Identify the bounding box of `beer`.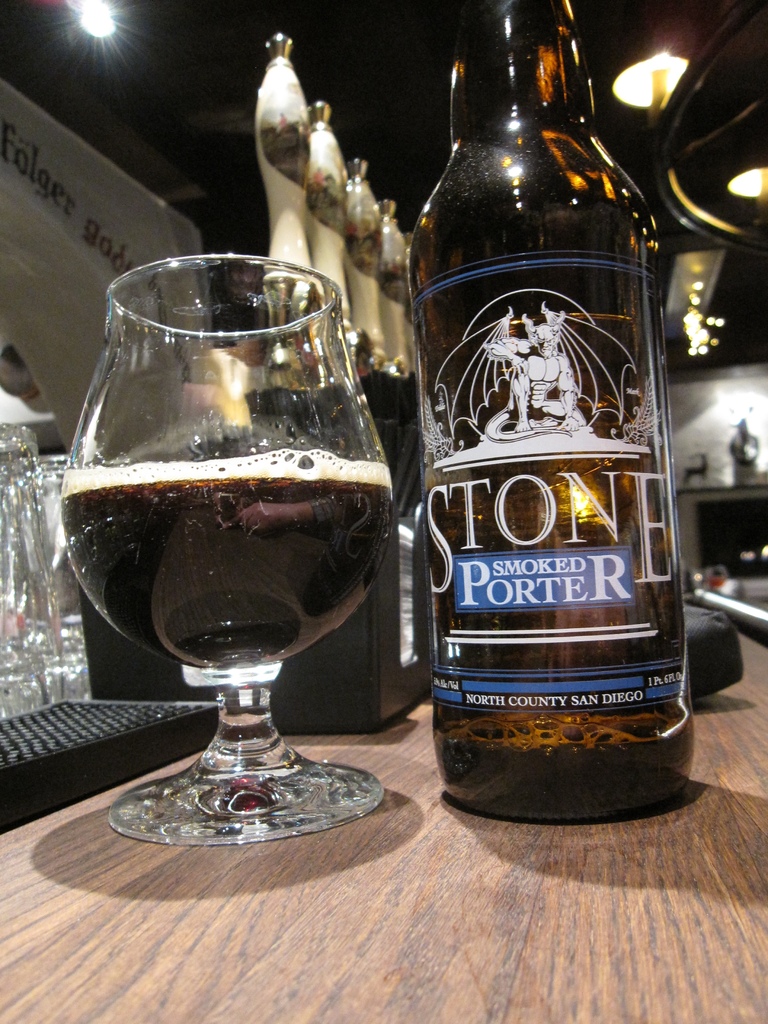
left=60, top=454, right=401, bottom=664.
